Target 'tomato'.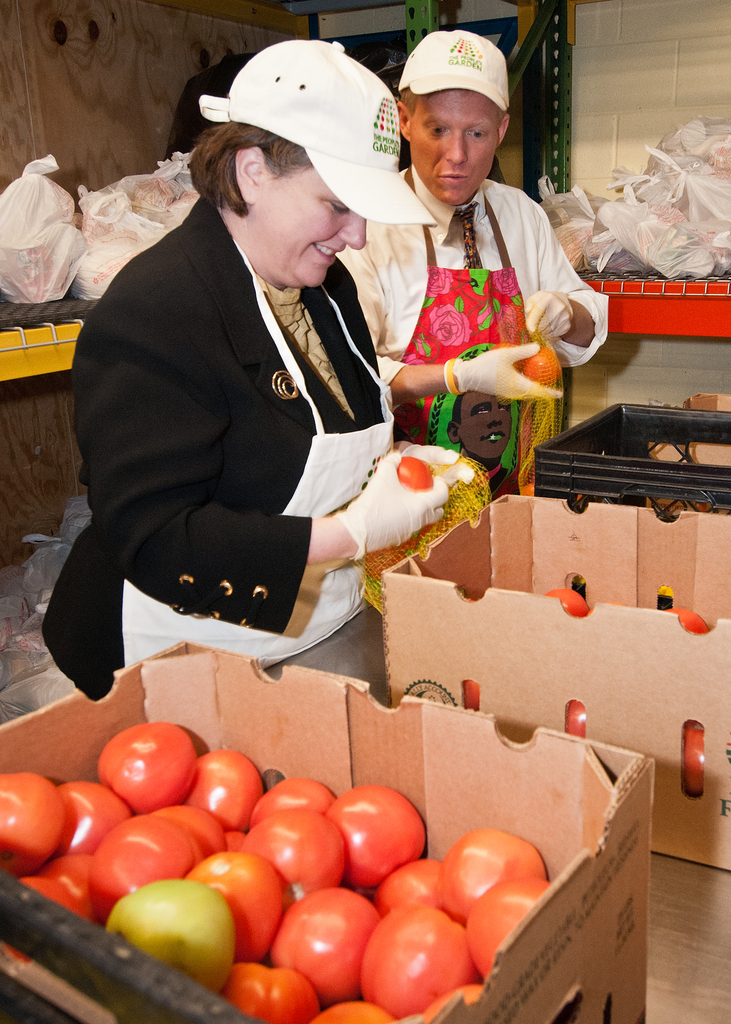
Target region: box(510, 342, 563, 385).
